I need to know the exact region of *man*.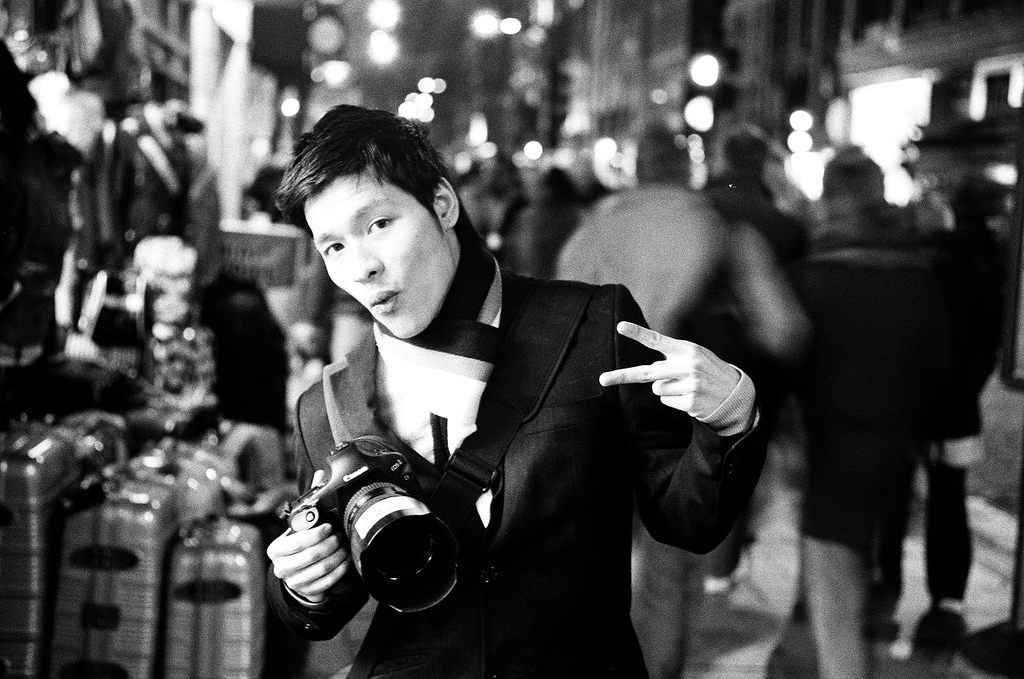
Region: x1=265 y1=99 x2=758 y2=678.
